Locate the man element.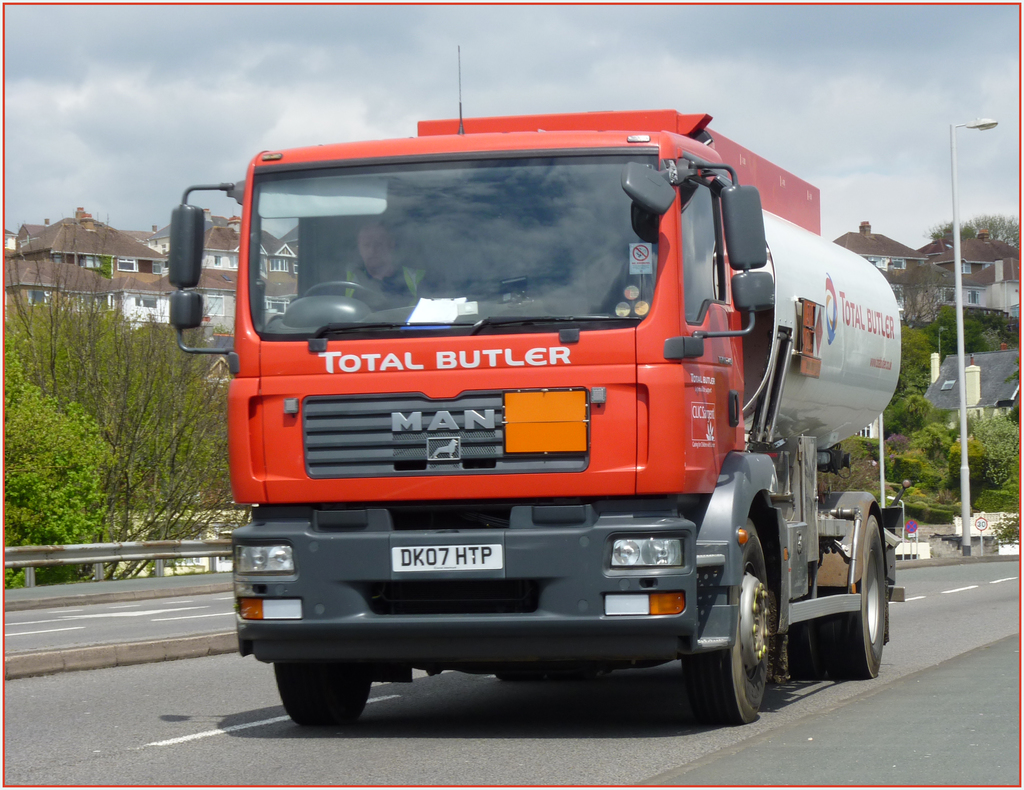
Element bbox: BBox(323, 212, 438, 302).
